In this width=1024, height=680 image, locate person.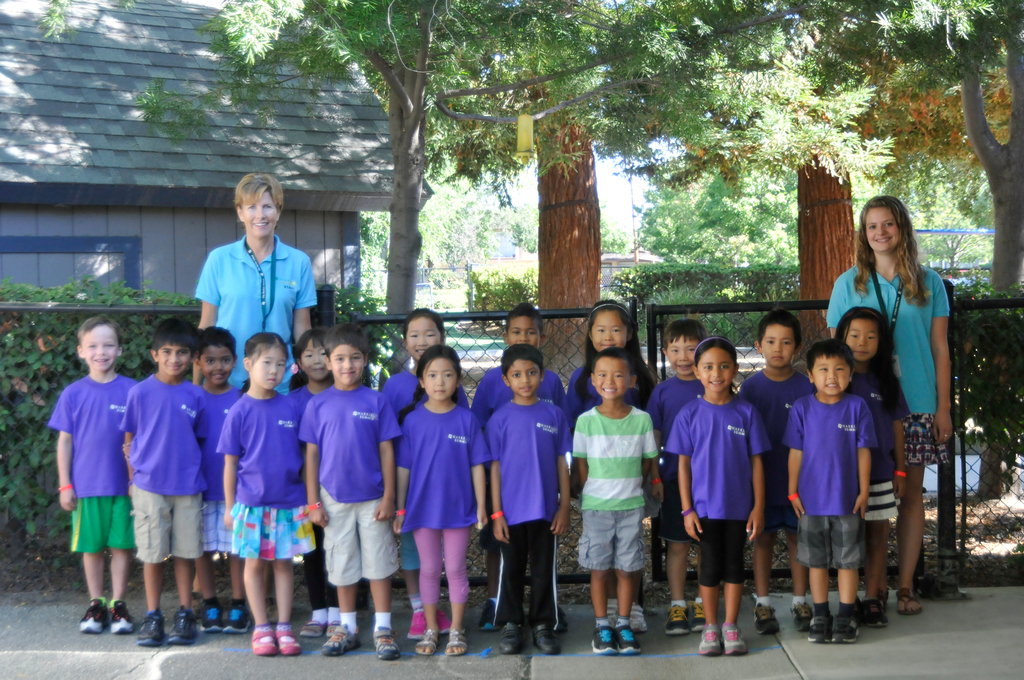
Bounding box: [770,339,881,651].
